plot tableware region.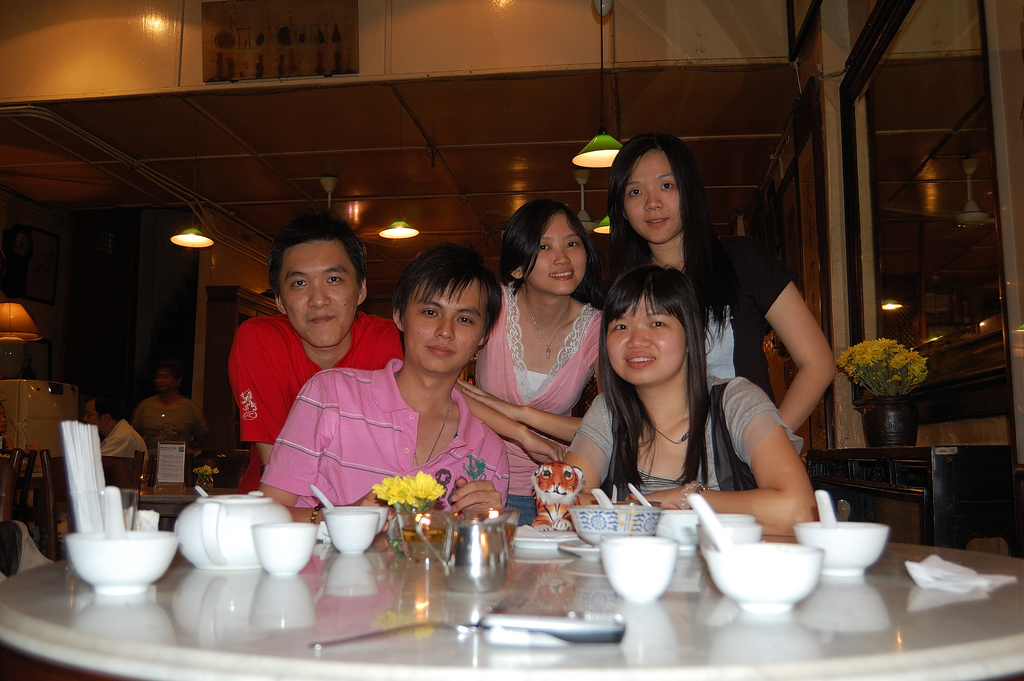
Plotted at [x1=698, y1=521, x2=762, y2=556].
